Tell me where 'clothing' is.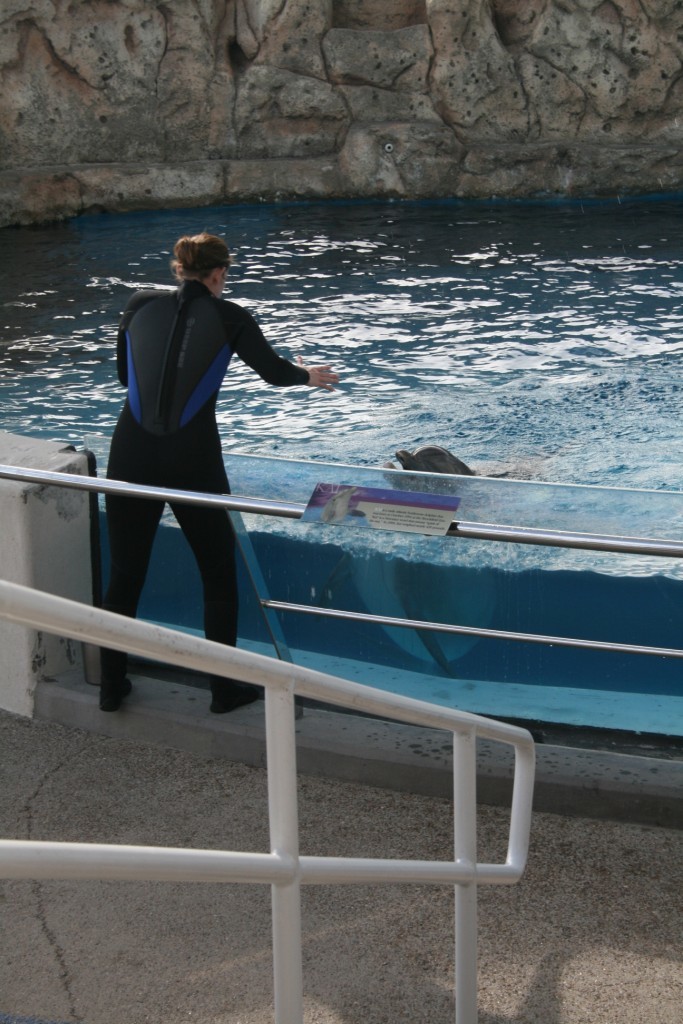
'clothing' is at region(86, 250, 295, 614).
